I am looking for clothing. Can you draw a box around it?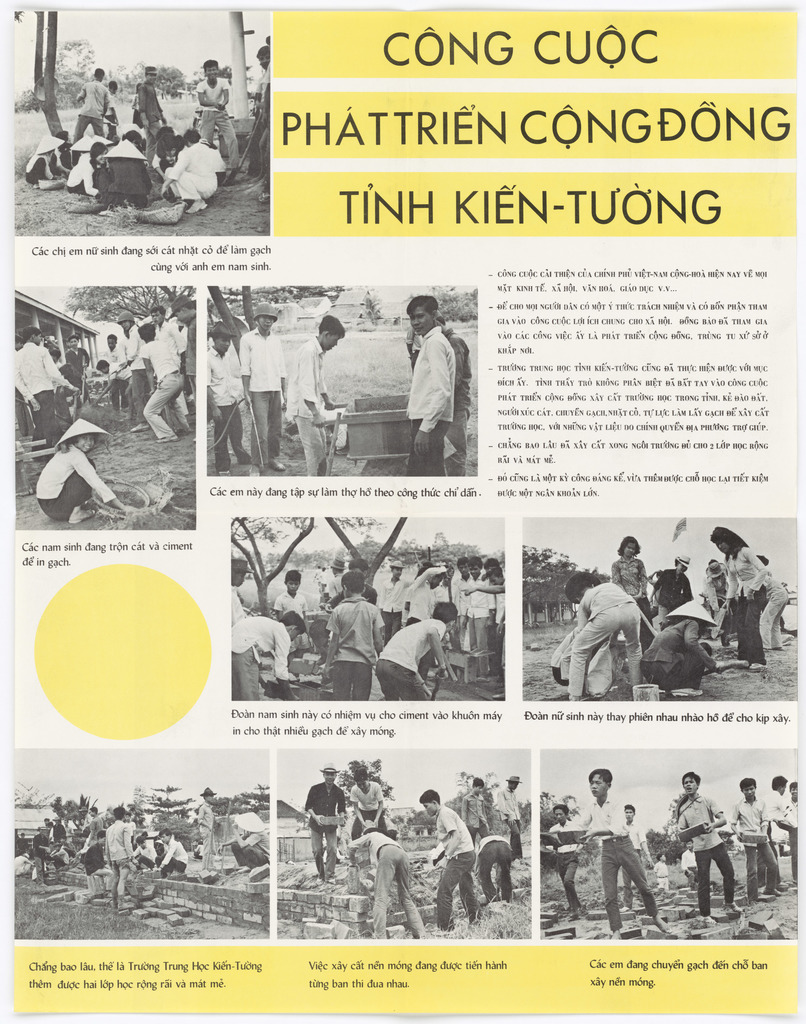
Sure, the bounding box is {"left": 389, "top": 281, "right": 473, "bottom": 441}.
